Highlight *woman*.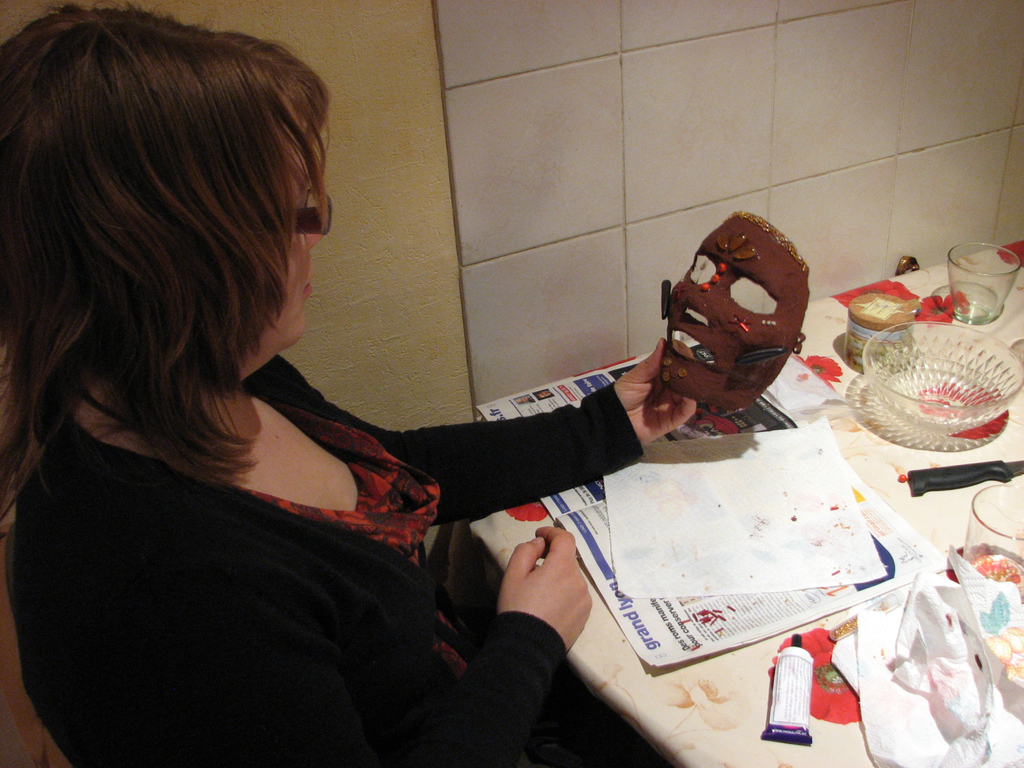
Highlighted region: 85, 79, 701, 758.
